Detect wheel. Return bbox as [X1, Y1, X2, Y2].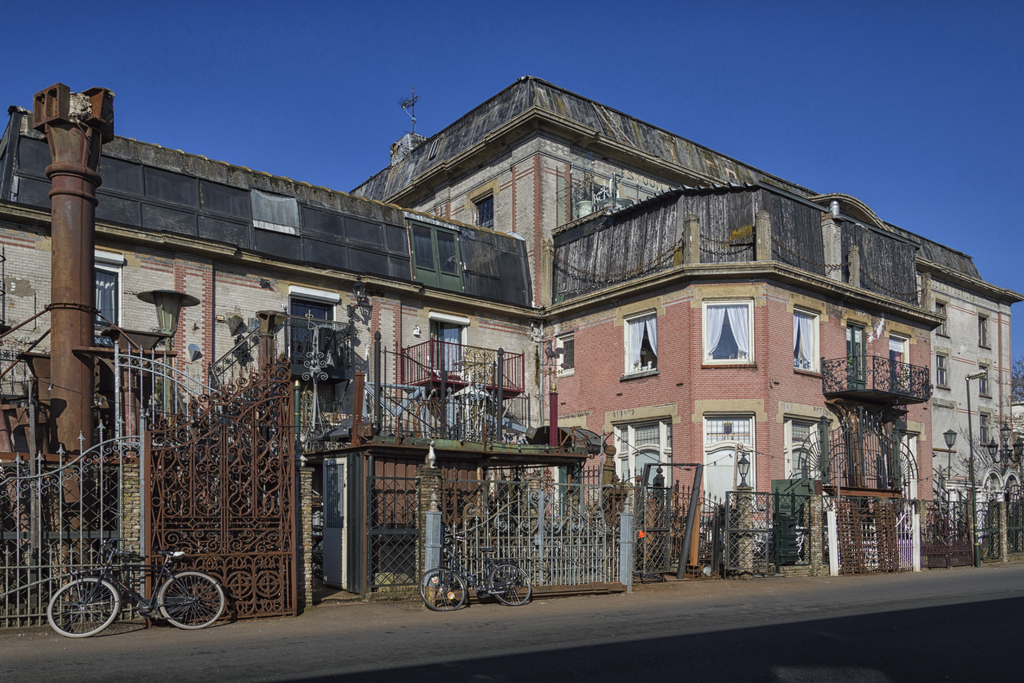
[417, 569, 466, 612].
